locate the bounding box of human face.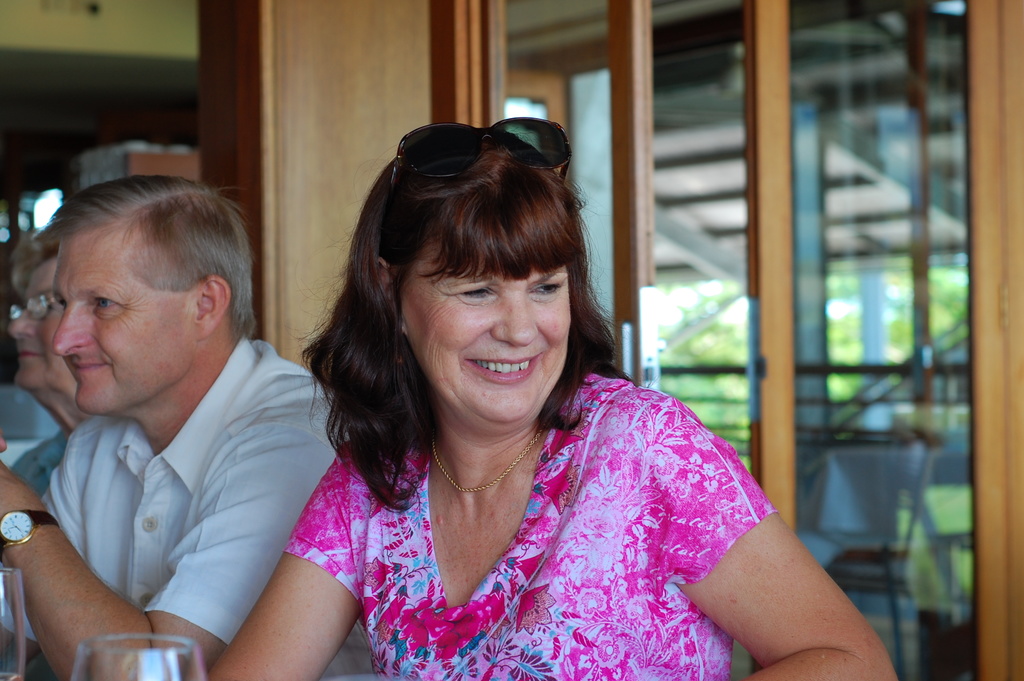
Bounding box: Rect(398, 235, 572, 424).
